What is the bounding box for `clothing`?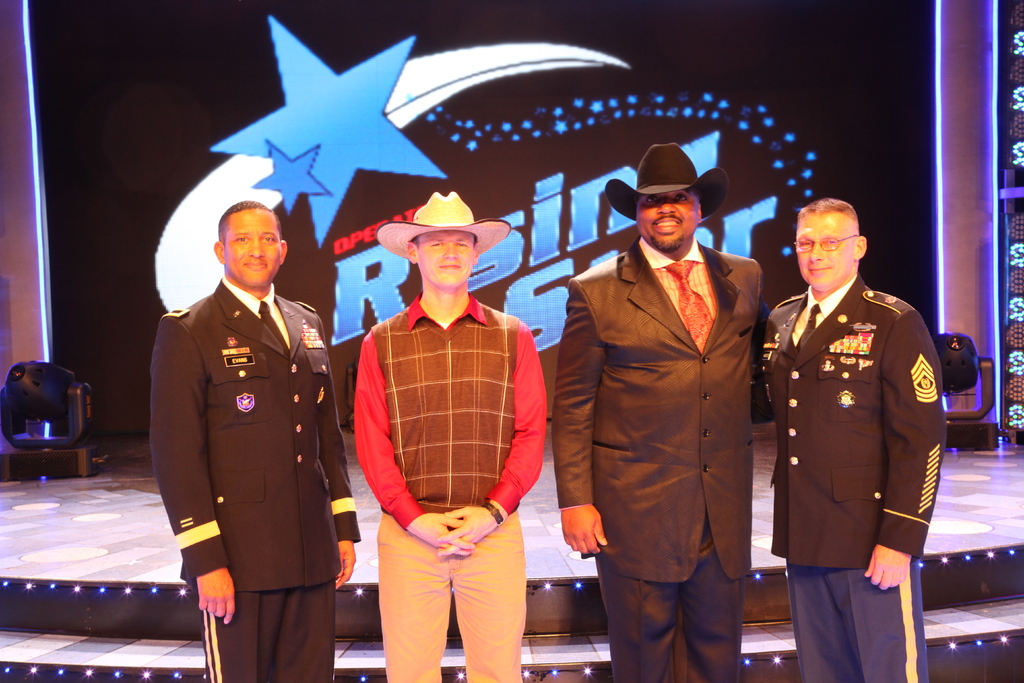
BBox(353, 287, 548, 682).
